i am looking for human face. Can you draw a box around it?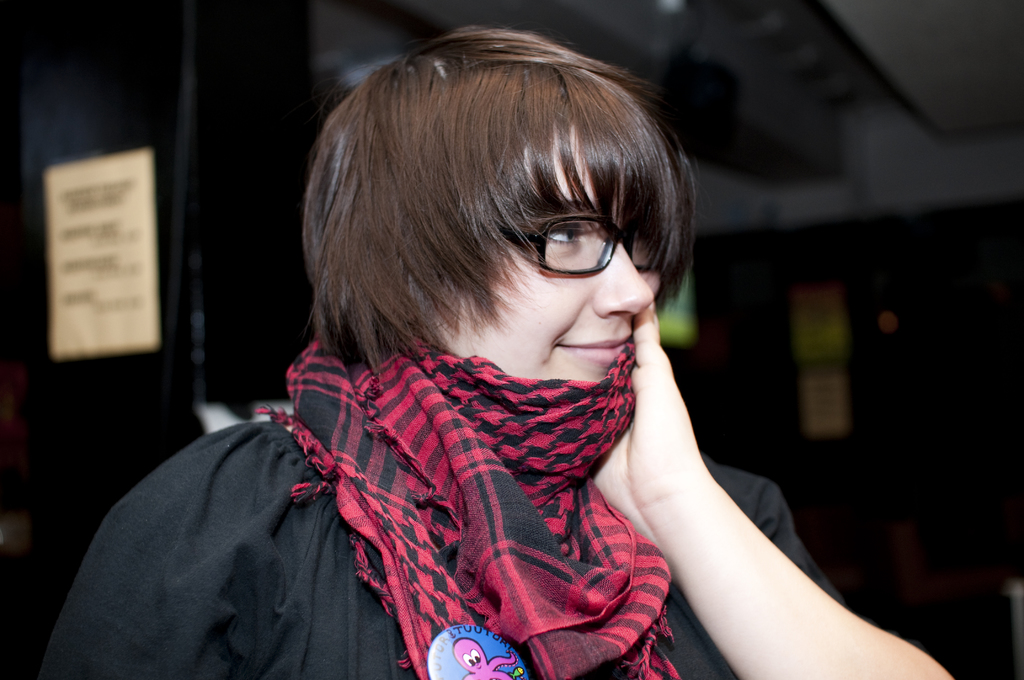
Sure, the bounding box is rect(426, 117, 664, 380).
